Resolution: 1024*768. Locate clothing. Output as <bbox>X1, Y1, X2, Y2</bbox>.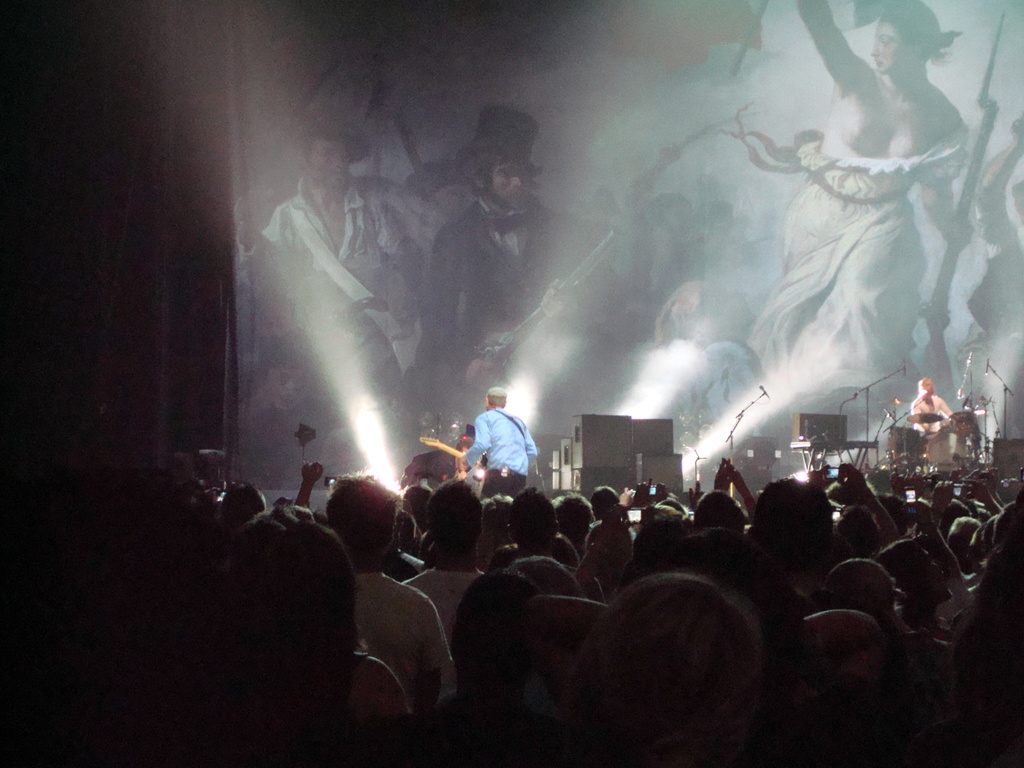
<bbox>132, 501, 1023, 767</bbox>.
